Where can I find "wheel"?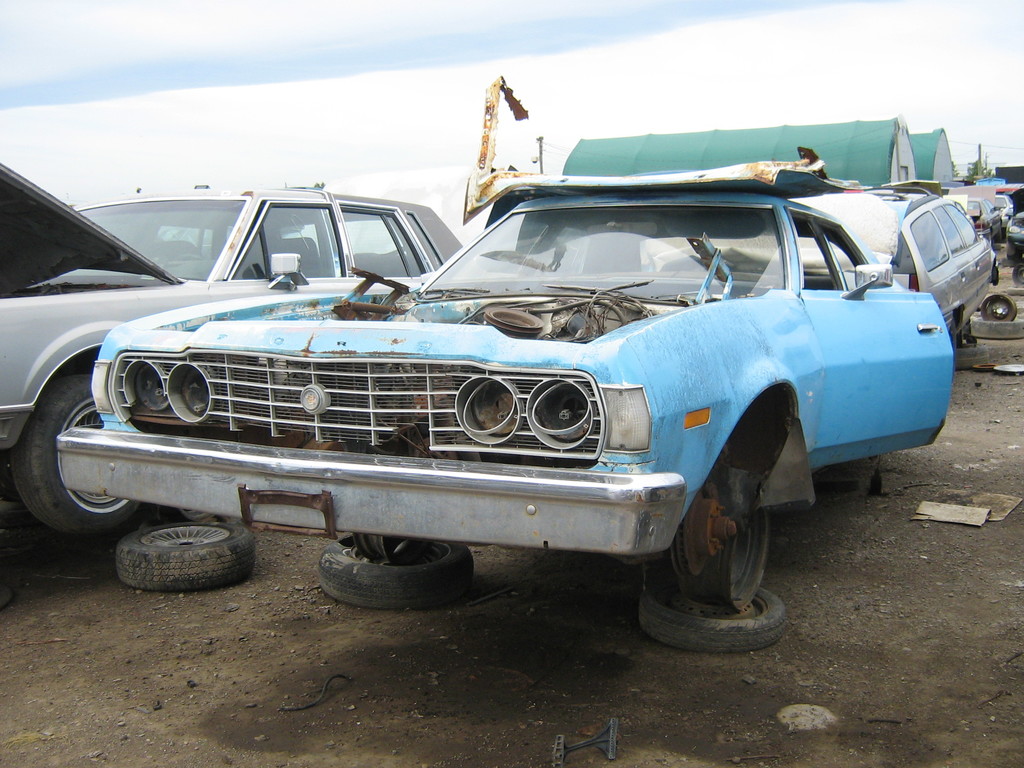
You can find it at box(982, 295, 1019, 321).
